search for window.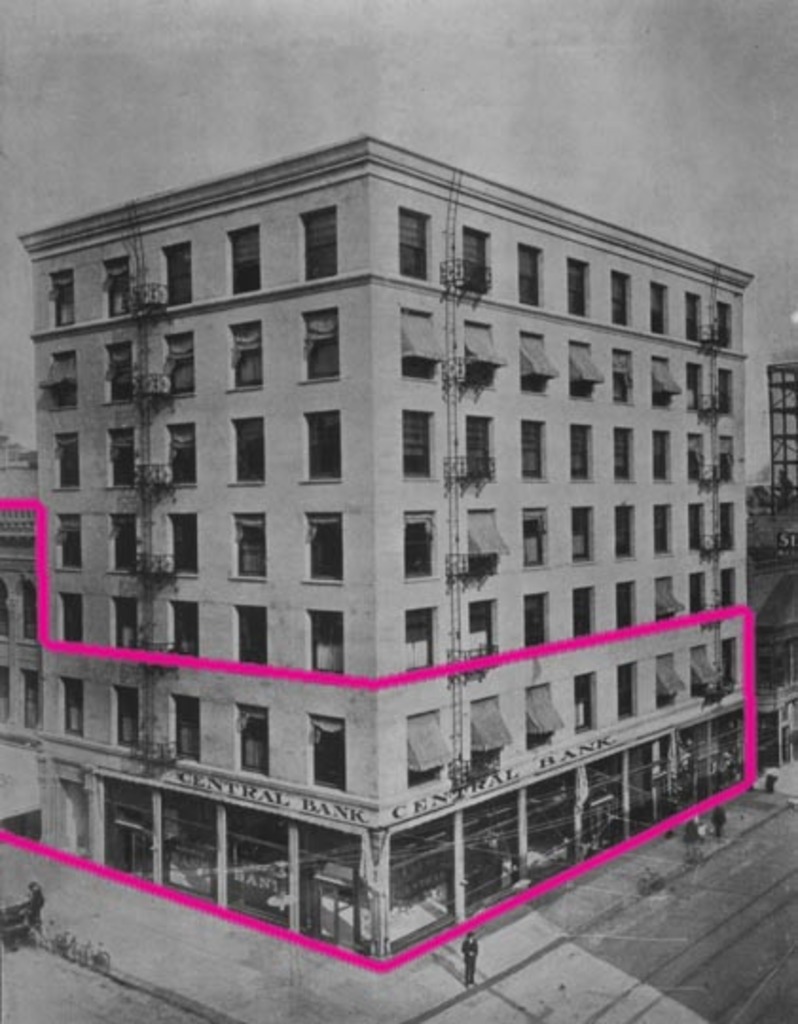
Found at [233, 702, 269, 783].
